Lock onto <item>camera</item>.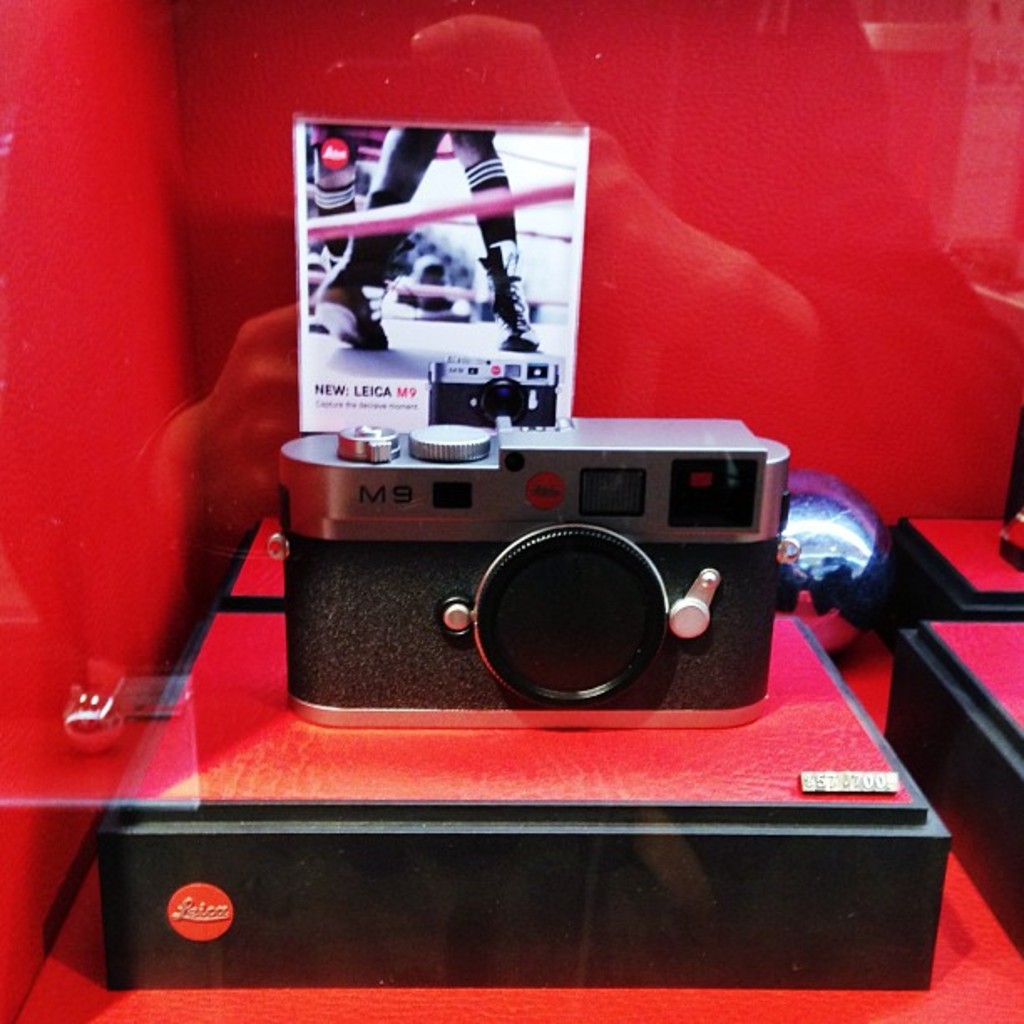
Locked: rect(236, 400, 817, 753).
